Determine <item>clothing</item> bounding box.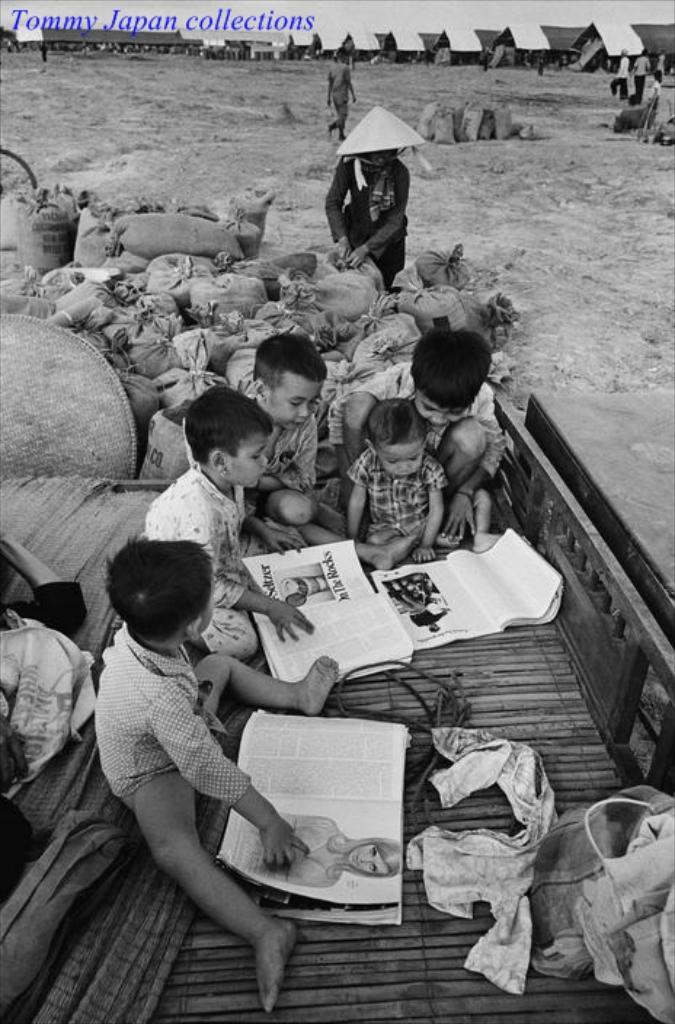
Determined: [left=611, top=61, right=630, bottom=96].
